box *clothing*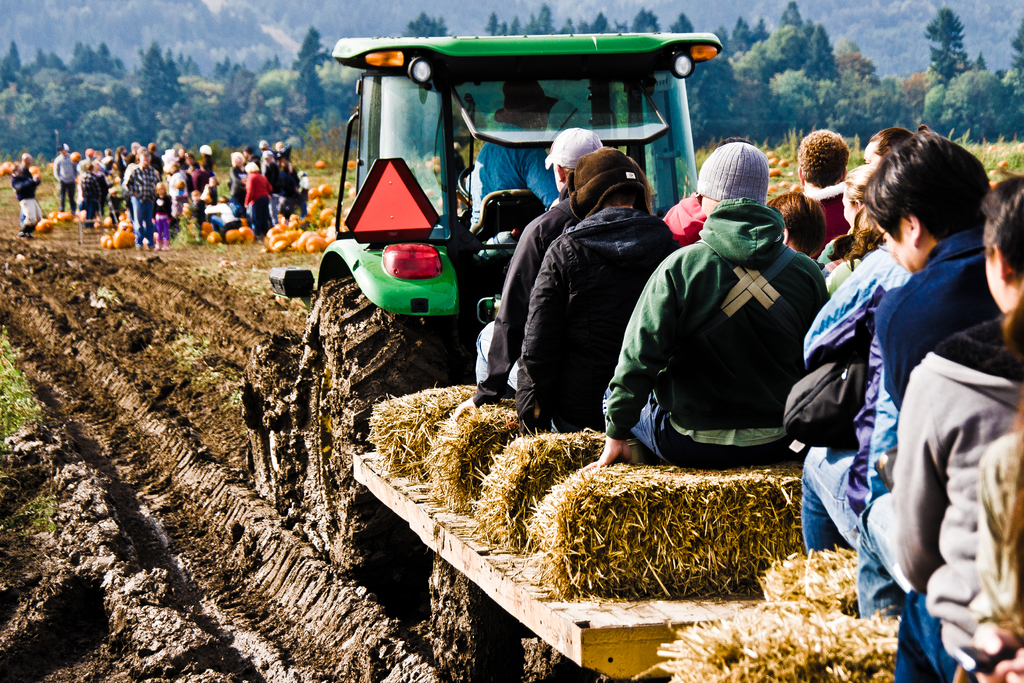
select_region(79, 174, 99, 227)
